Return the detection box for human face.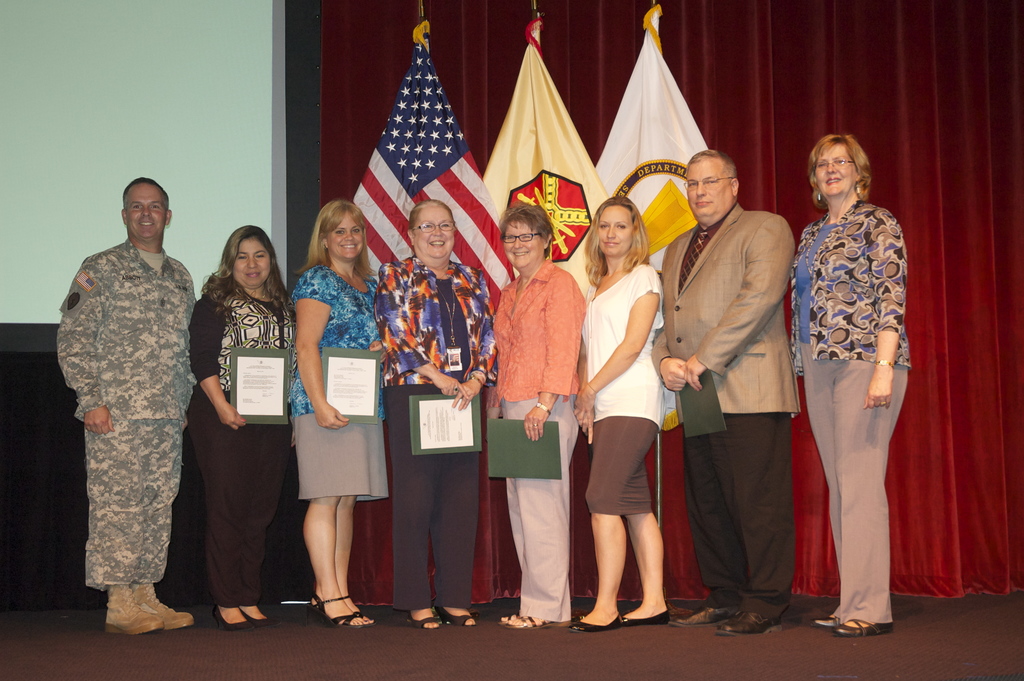
x1=230 y1=238 x2=274 y2=291.
